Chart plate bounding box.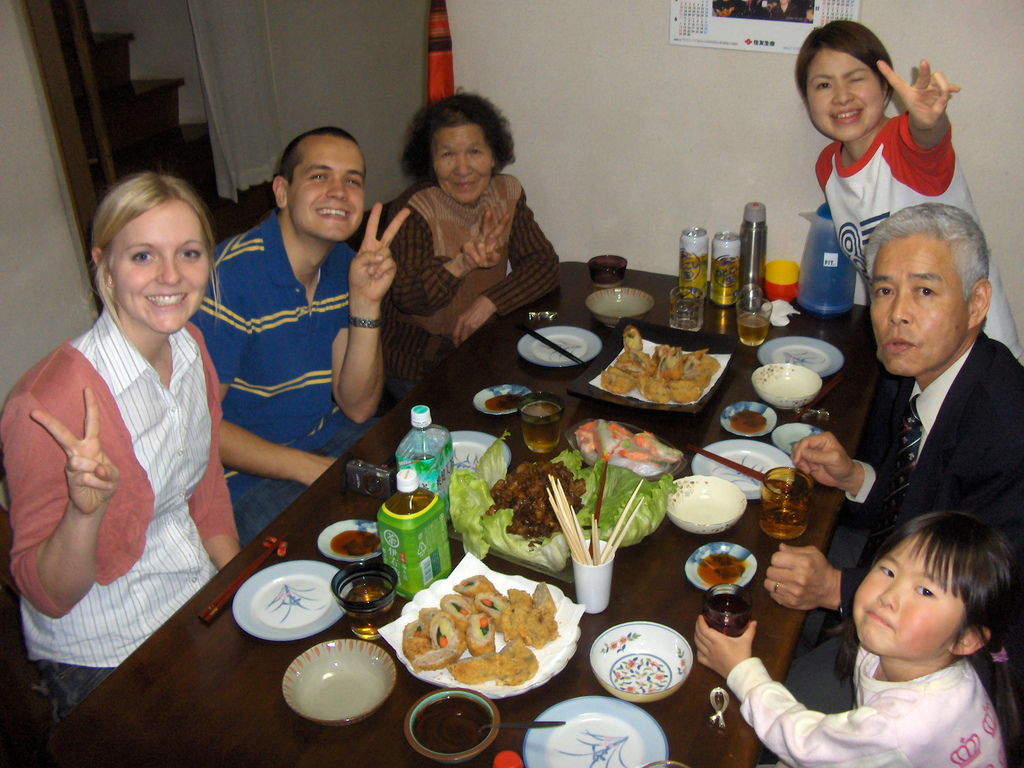
Charted: bbox=[520, 695, 668, 767].
